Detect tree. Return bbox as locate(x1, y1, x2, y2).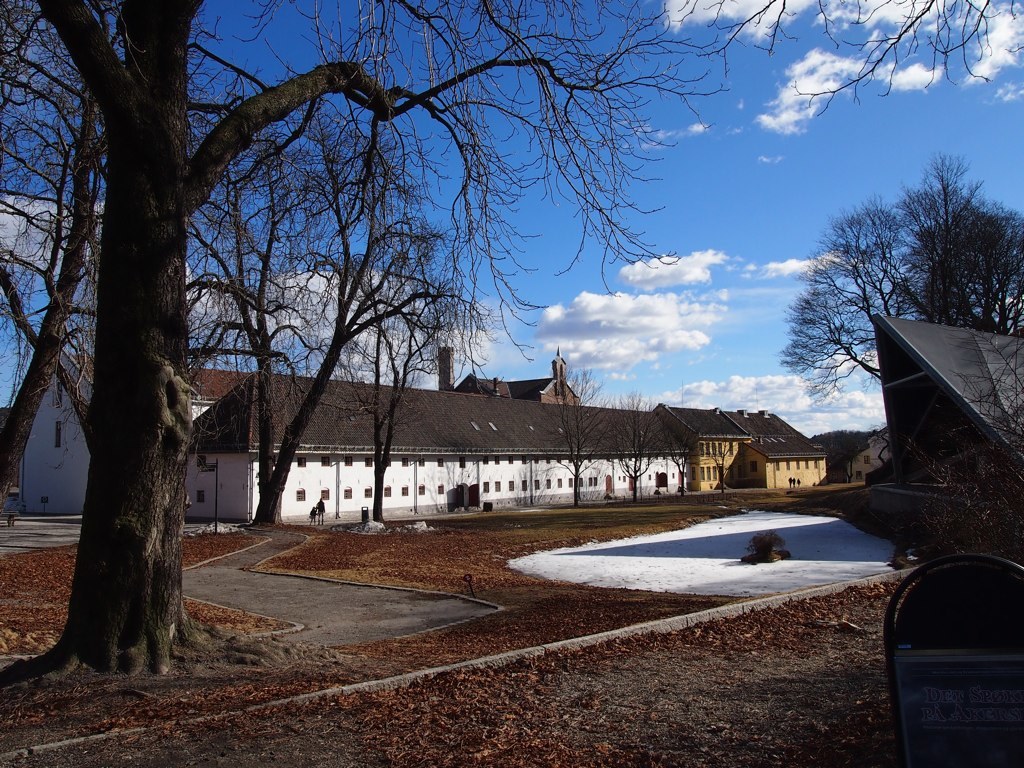
locate(0, 0, 151, 518).
